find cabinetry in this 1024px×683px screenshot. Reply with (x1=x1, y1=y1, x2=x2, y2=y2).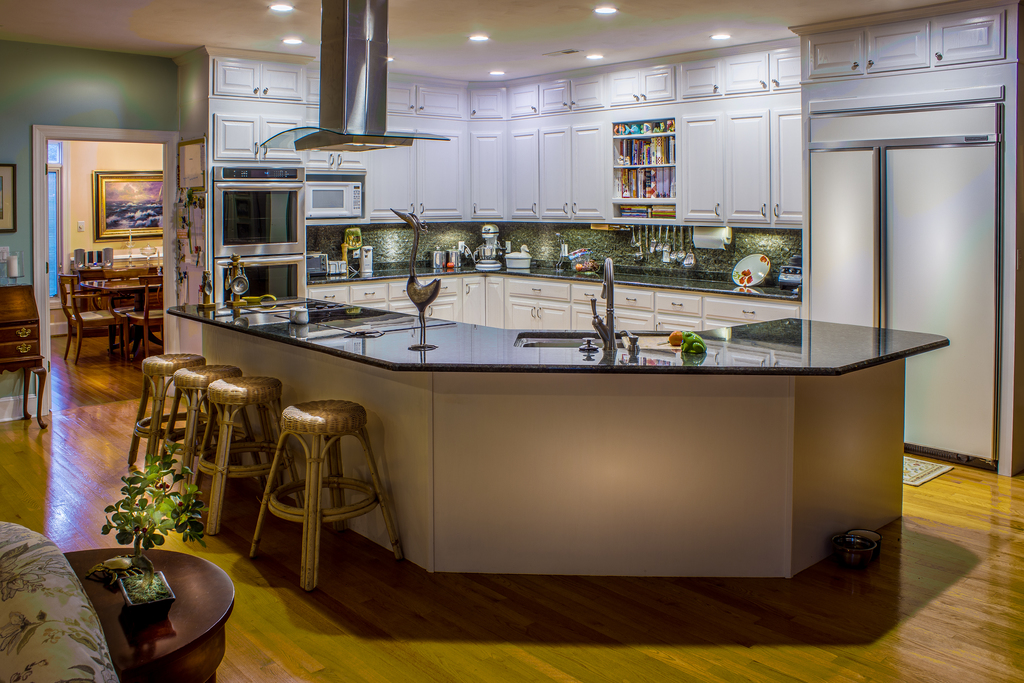
(x1=505, y1=76, x2=570, y2=120).
